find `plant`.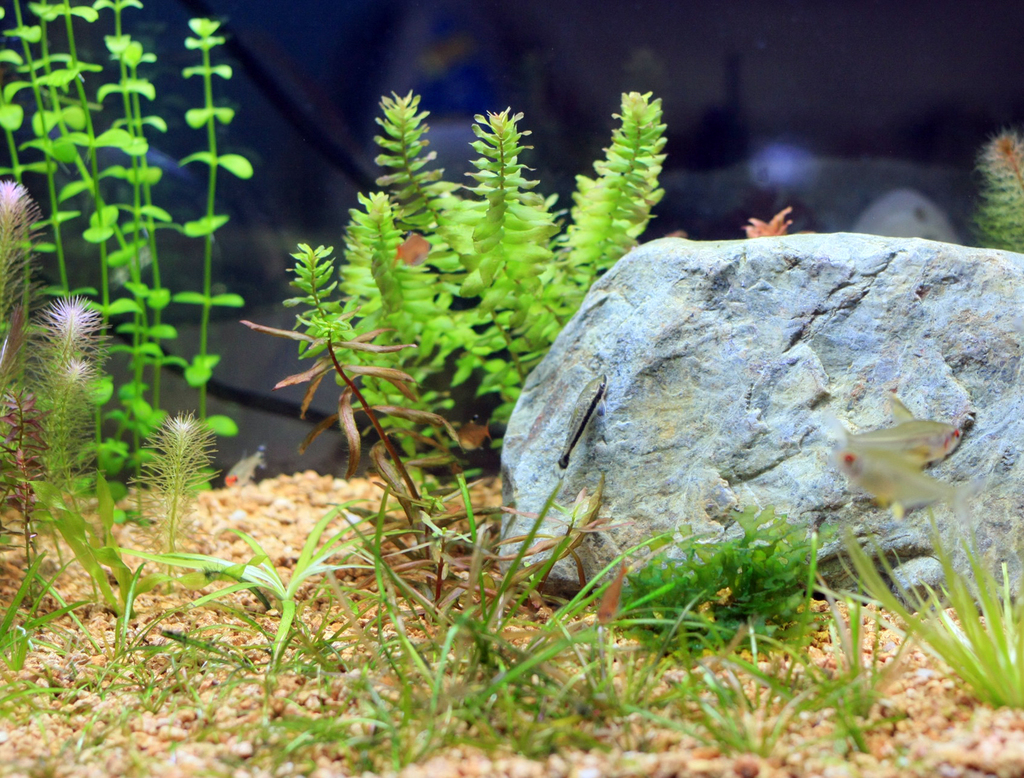
l=25, t=603, r=211, b=775.
